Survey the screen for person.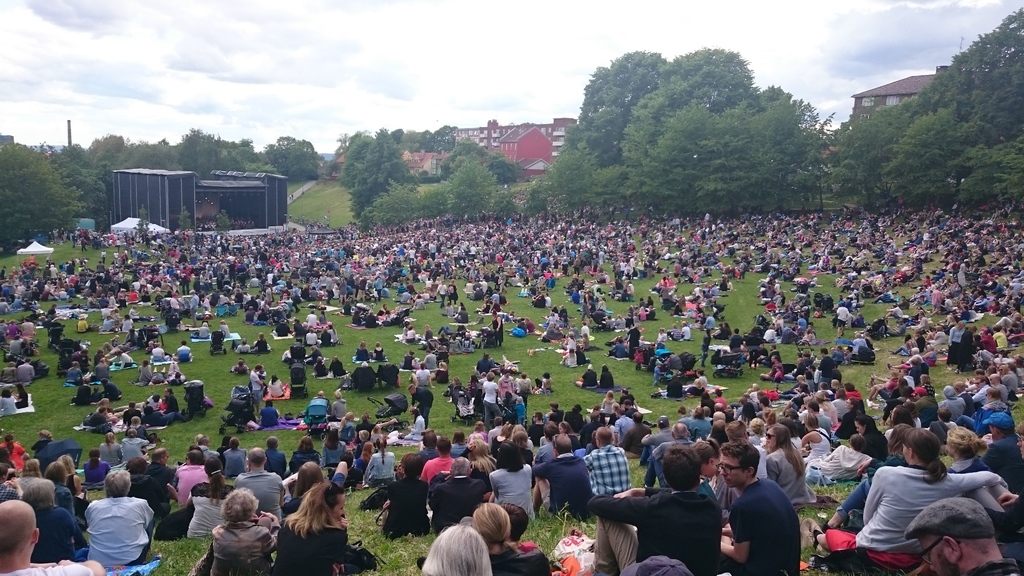
Survey found: [150, 388, 164, 413].
